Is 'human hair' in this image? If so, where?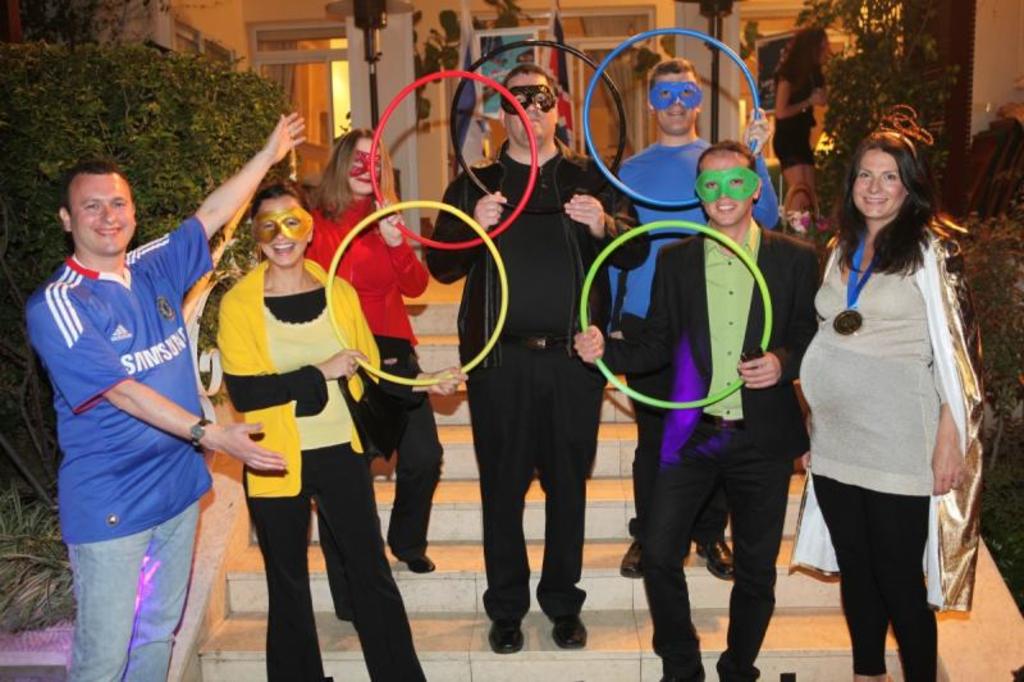
Yes, at locate(500, 68, 559, 97).
